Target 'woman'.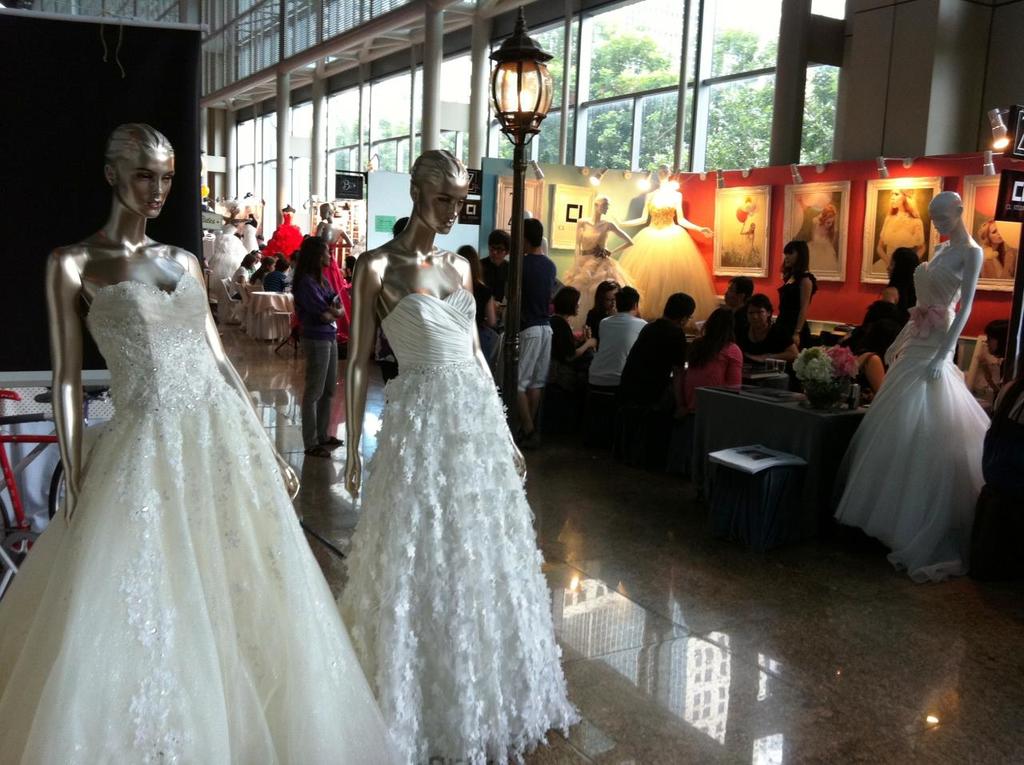
Target region: crop(230, 252, 259, 302).
